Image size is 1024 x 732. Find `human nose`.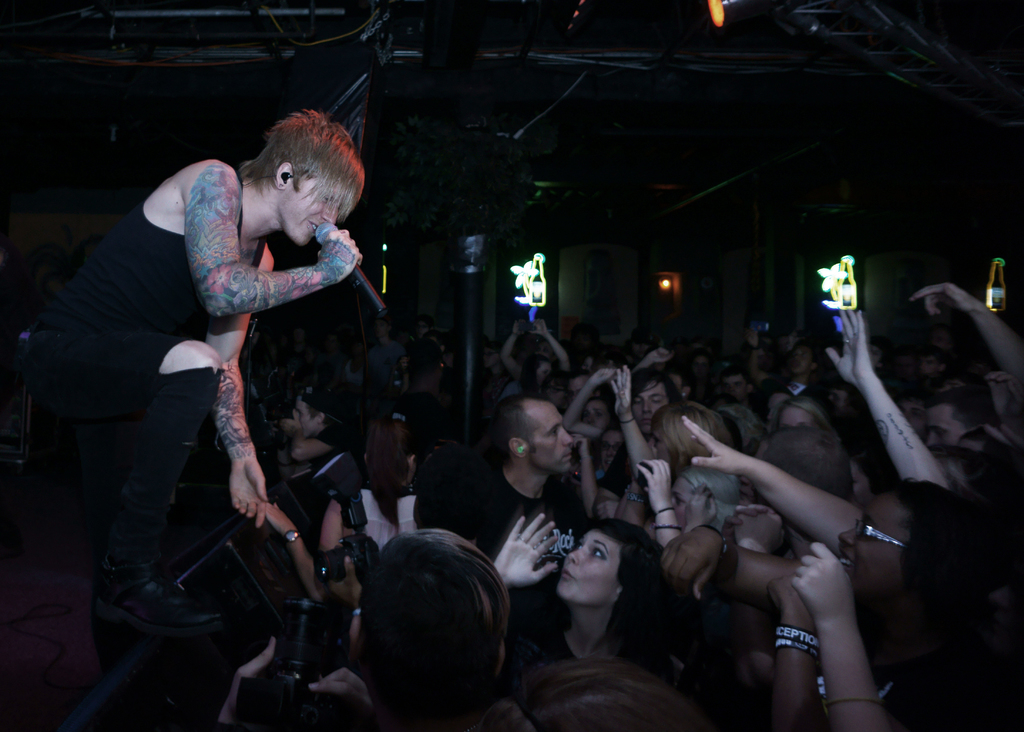
region(641, 400, 650, 414).
